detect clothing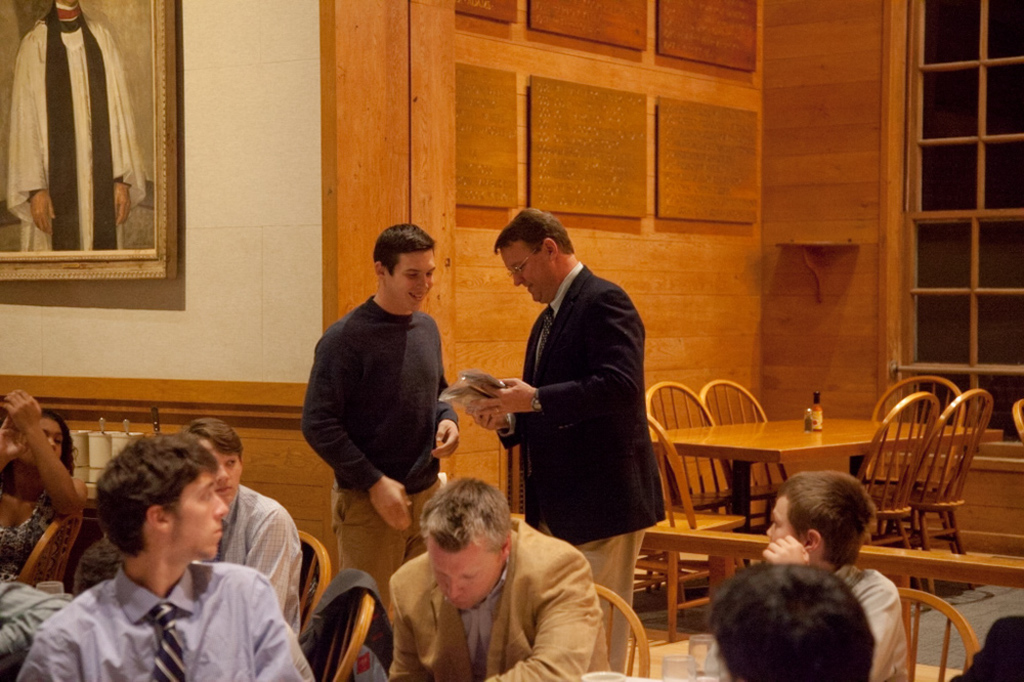
<bbox>821, 560, 908, 681</bbox>
